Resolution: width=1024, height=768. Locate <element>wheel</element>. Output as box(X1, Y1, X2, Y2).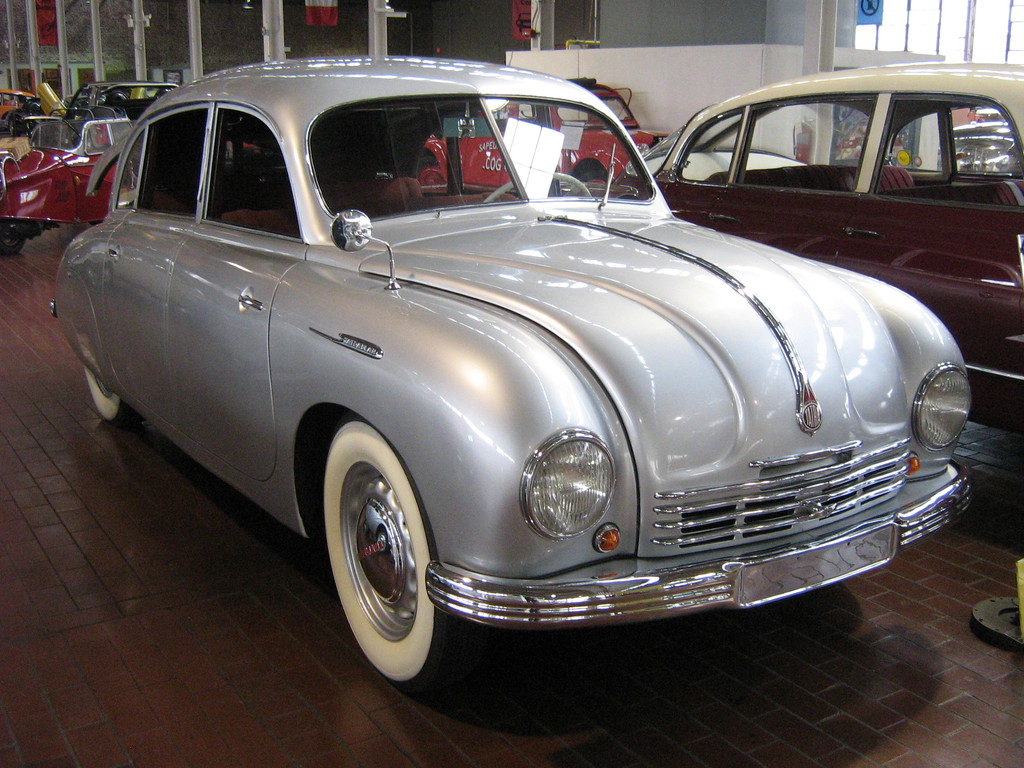
box(317, 433, 441, 682).
